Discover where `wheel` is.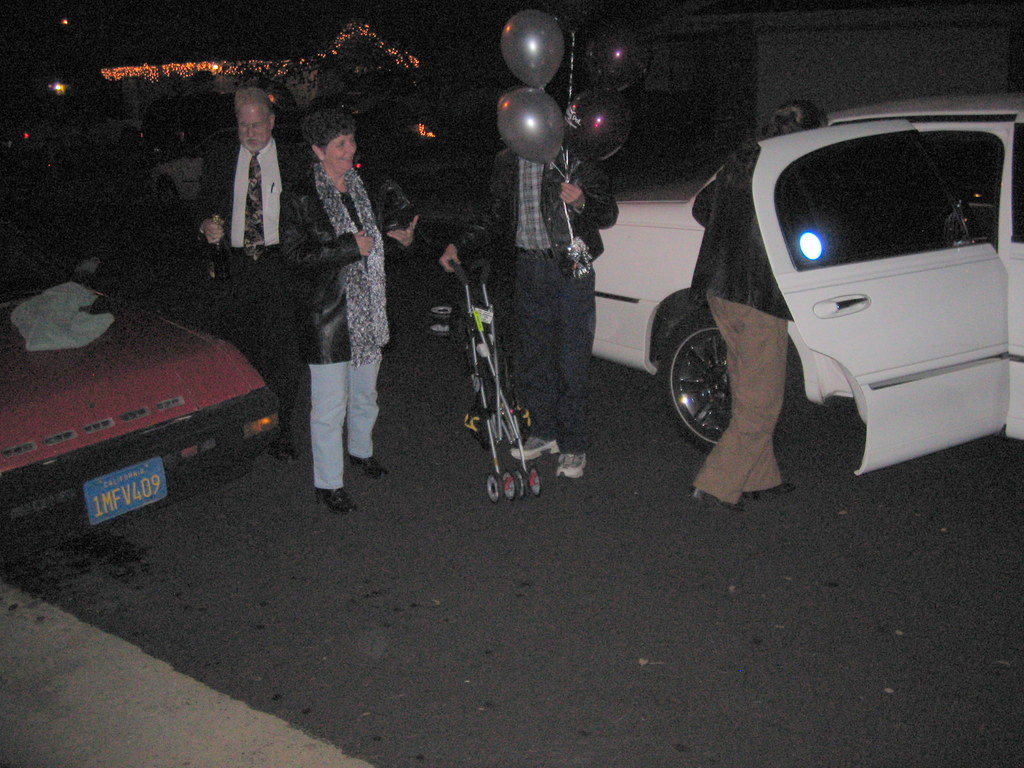
Discovered at (674, 294, 760, 452).
